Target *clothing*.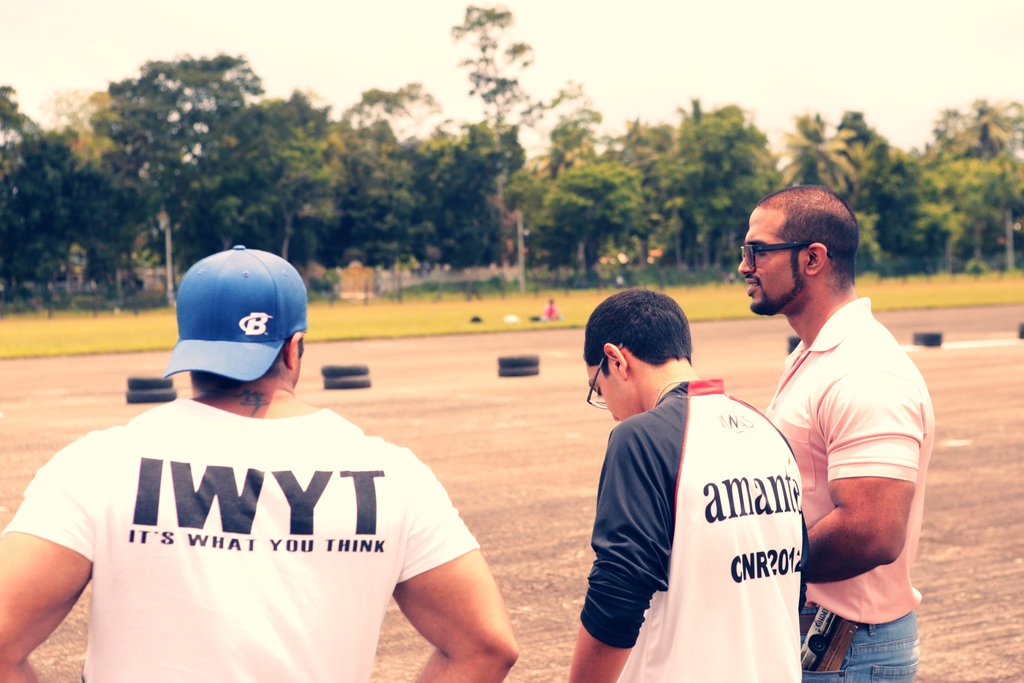
Target region: [x1=0, y1=397, x2=482, y2=682].
